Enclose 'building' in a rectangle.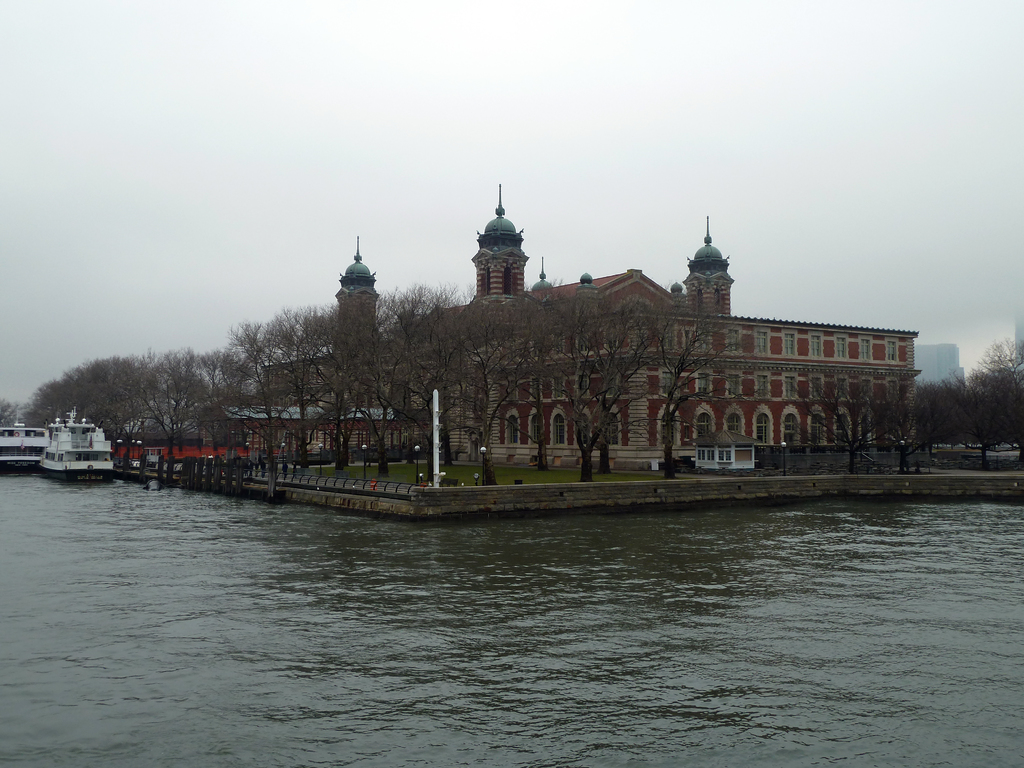
bbox=(215, 201, 923, 470).
